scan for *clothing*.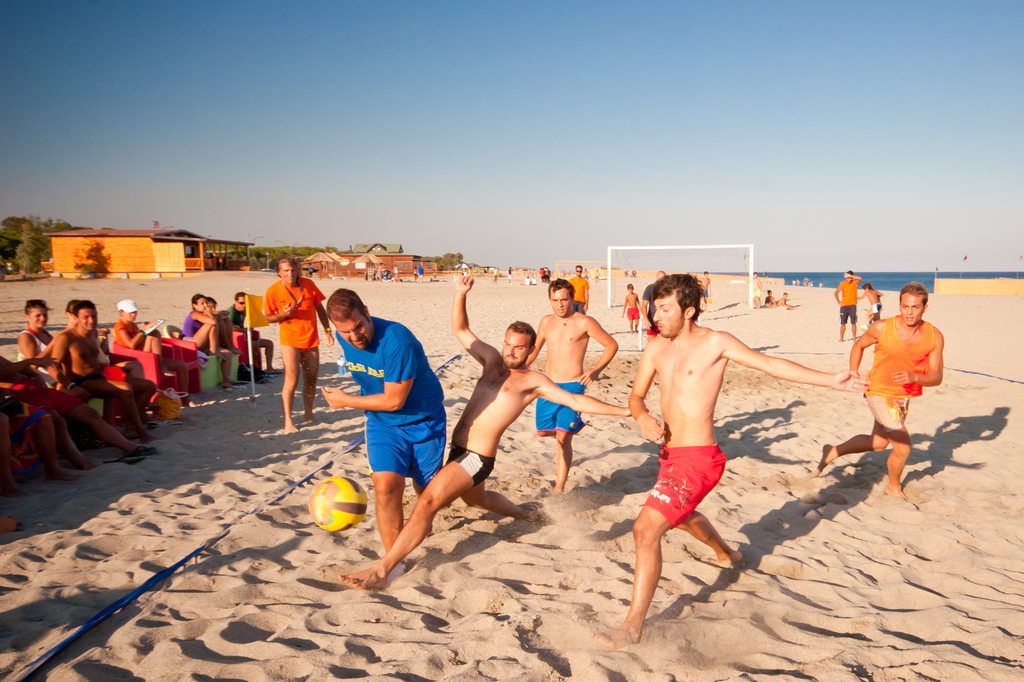
Scan result: <region>862, 313, 948, 433</region>.
